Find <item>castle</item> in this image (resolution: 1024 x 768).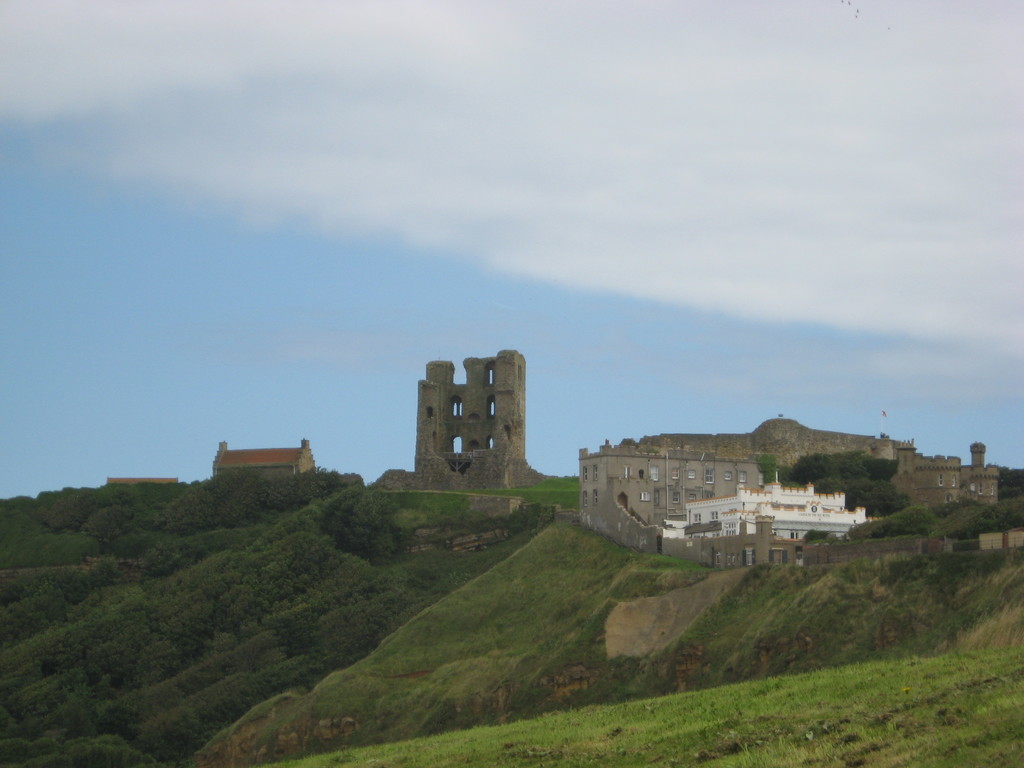
l=568, t=404, r=900, b=574.
